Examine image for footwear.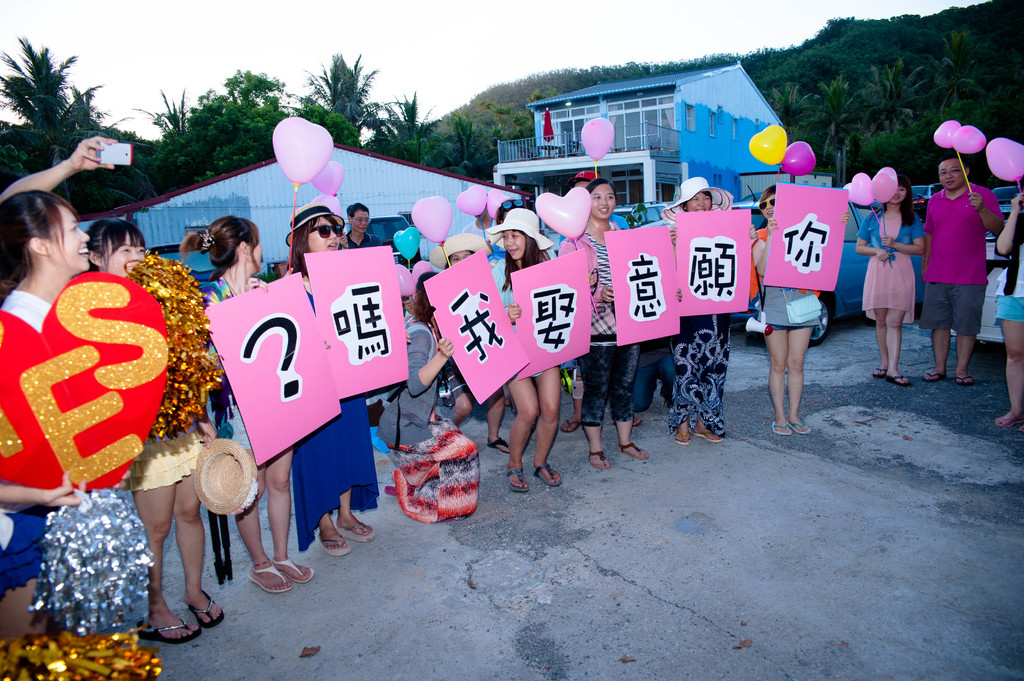
Examination result: {"left": 695, "top": 428, "right": 725, "bottom": 444}.
